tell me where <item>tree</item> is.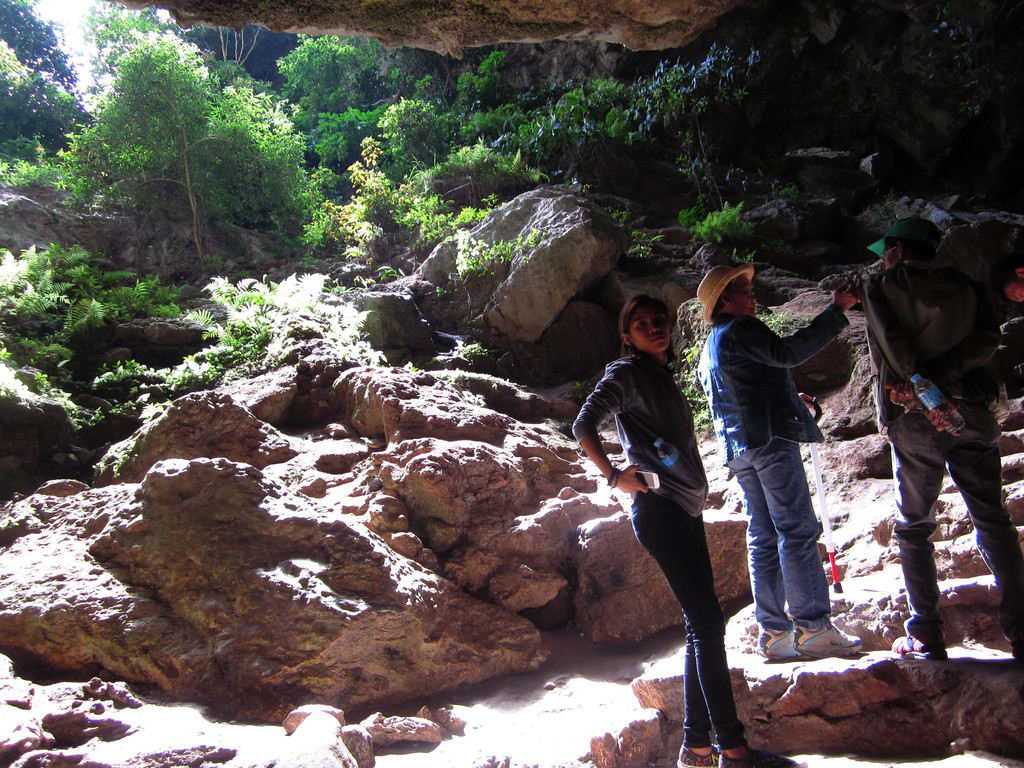
<item>tree</item> is at (left=52, top=27, right=257, bottom=274).
